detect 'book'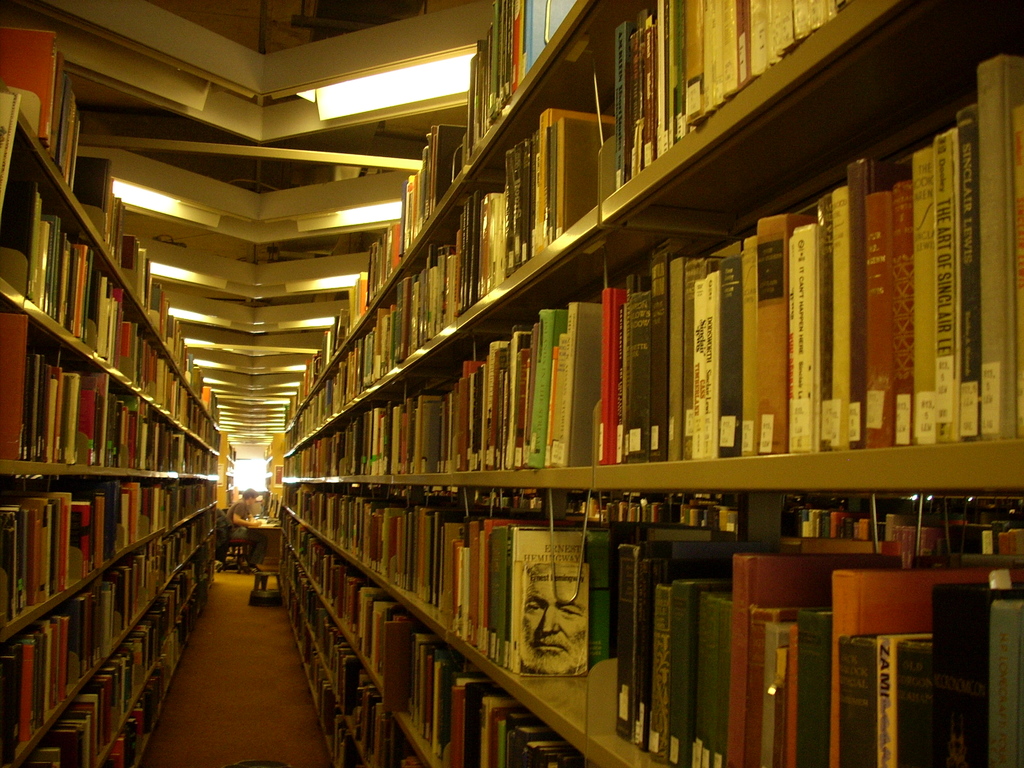
[x1=933, y1=582, x2=985, y2=767]
